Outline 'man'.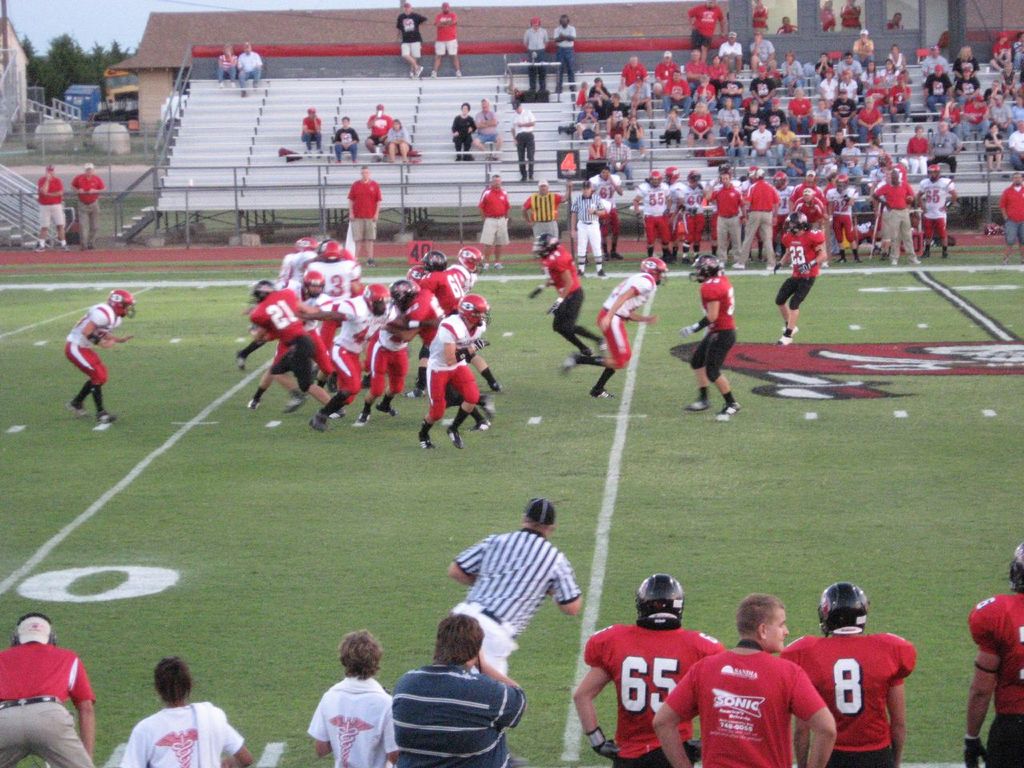
Outline: [x1=0, y1=622, x2=92, y2=754].
